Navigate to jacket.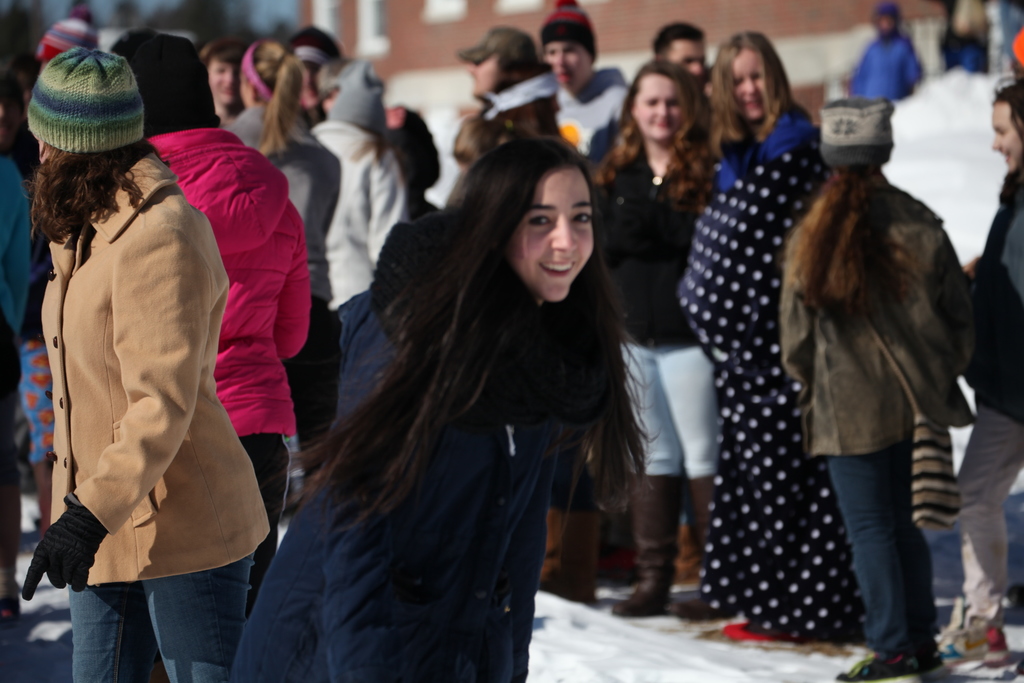
Navigation target: (223, 204, 591, 682).
